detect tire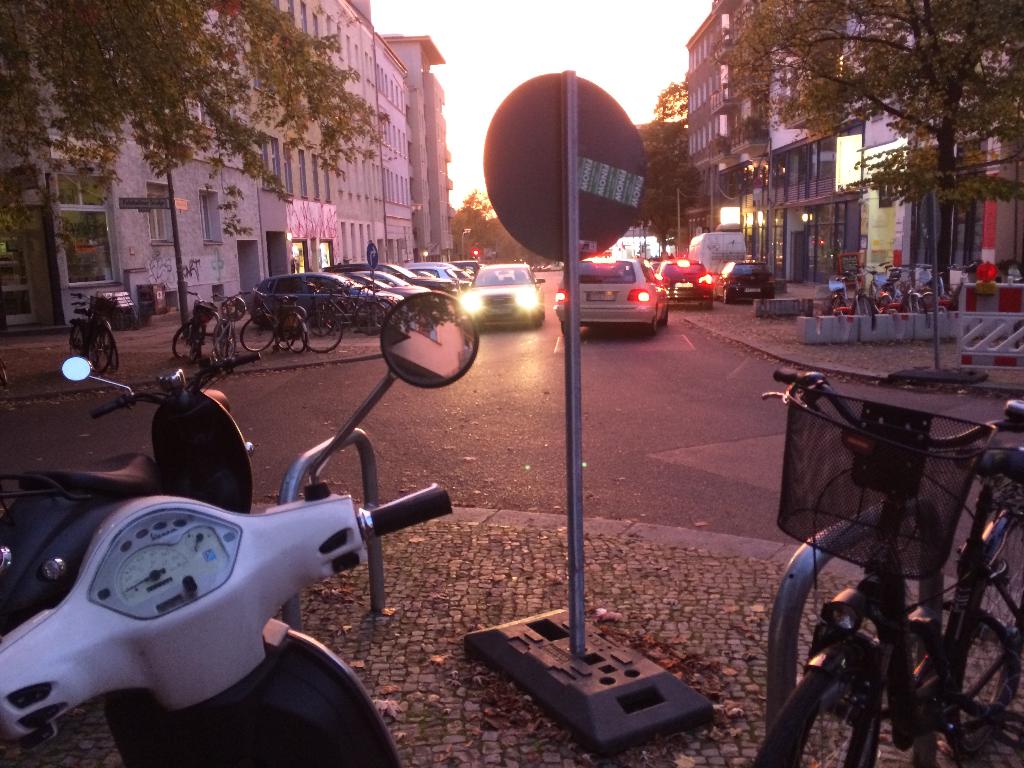
{"left": 283, "top": 315, "right": 306, "bottom": 352}
